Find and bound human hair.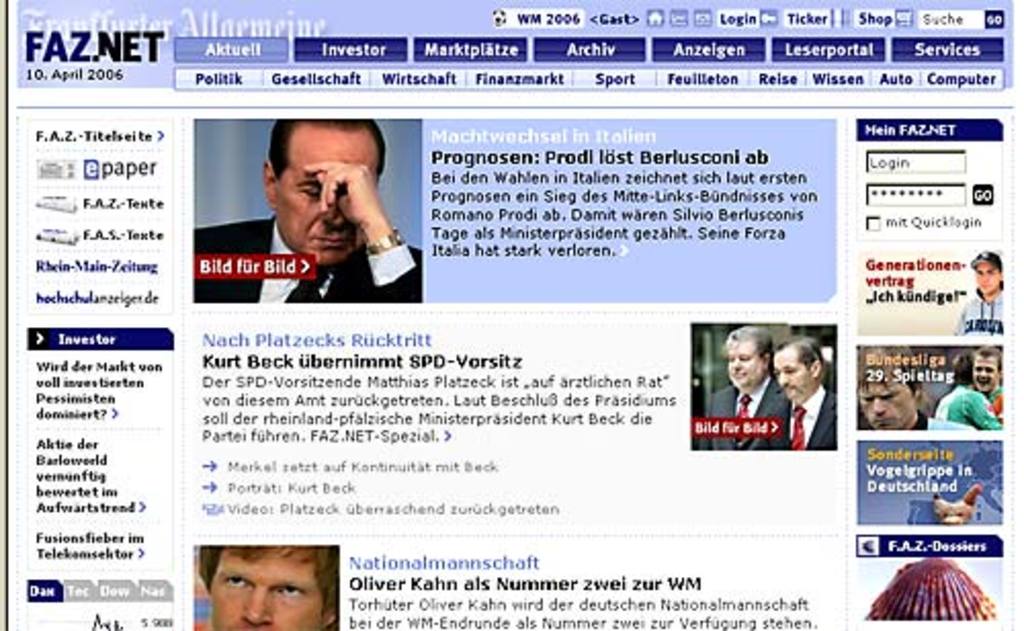
Bound: select_region(856, 346, 924, 399).
